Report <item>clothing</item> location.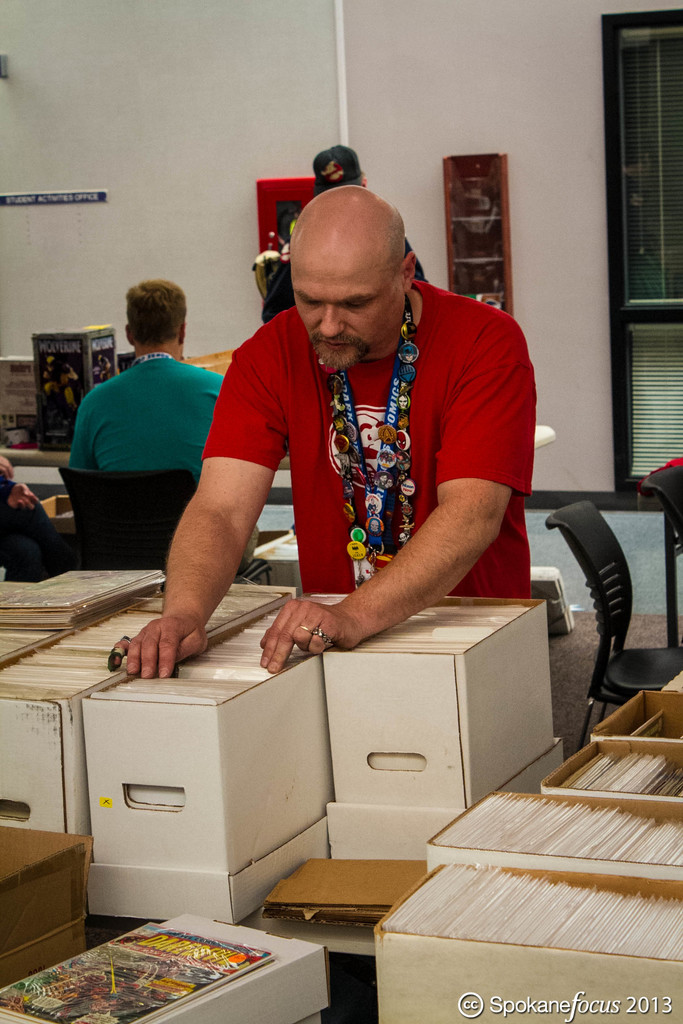
Report: <box>200,278,539,600</box>.
